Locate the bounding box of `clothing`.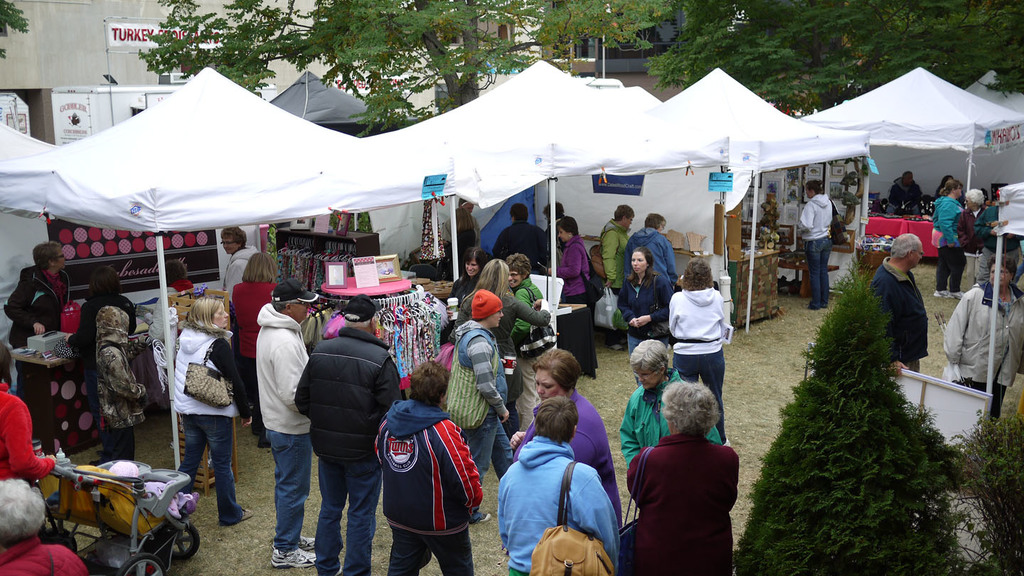
Bounding box: {"left": 541, "top": 220, "right": 570, "bottom": 243}.
